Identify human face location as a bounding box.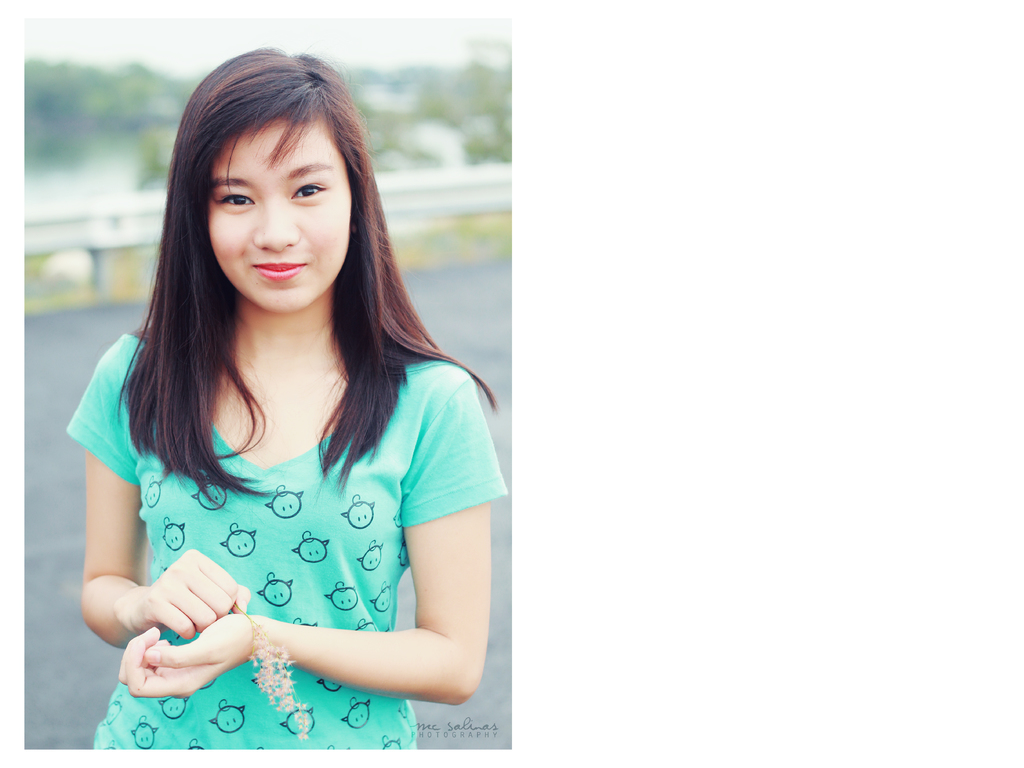
rect(209, 118, 354, 314).
